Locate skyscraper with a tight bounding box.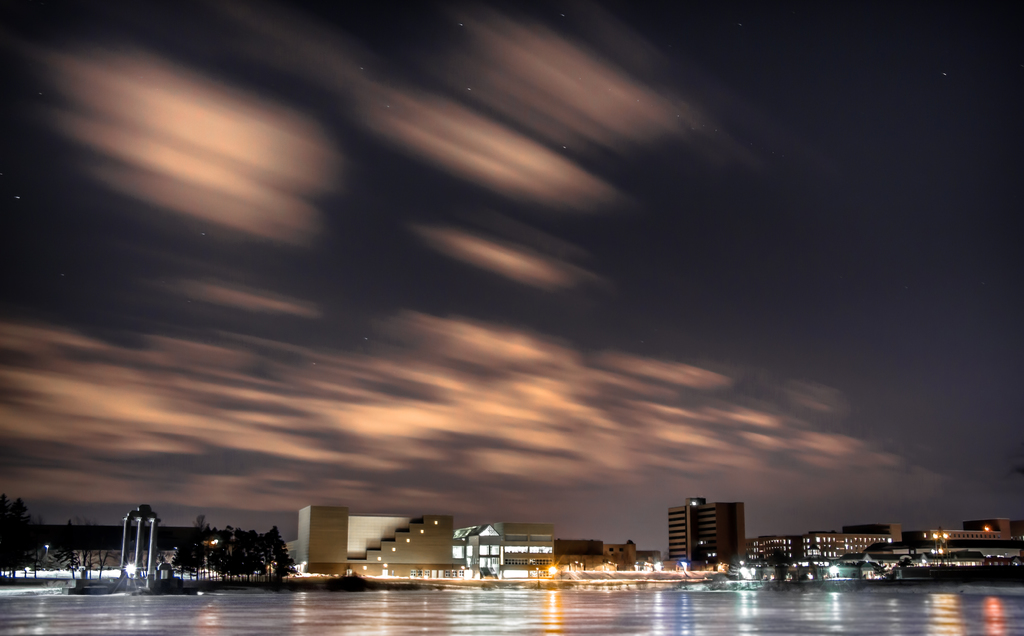
bbox=[678, 502, 756, 573].
